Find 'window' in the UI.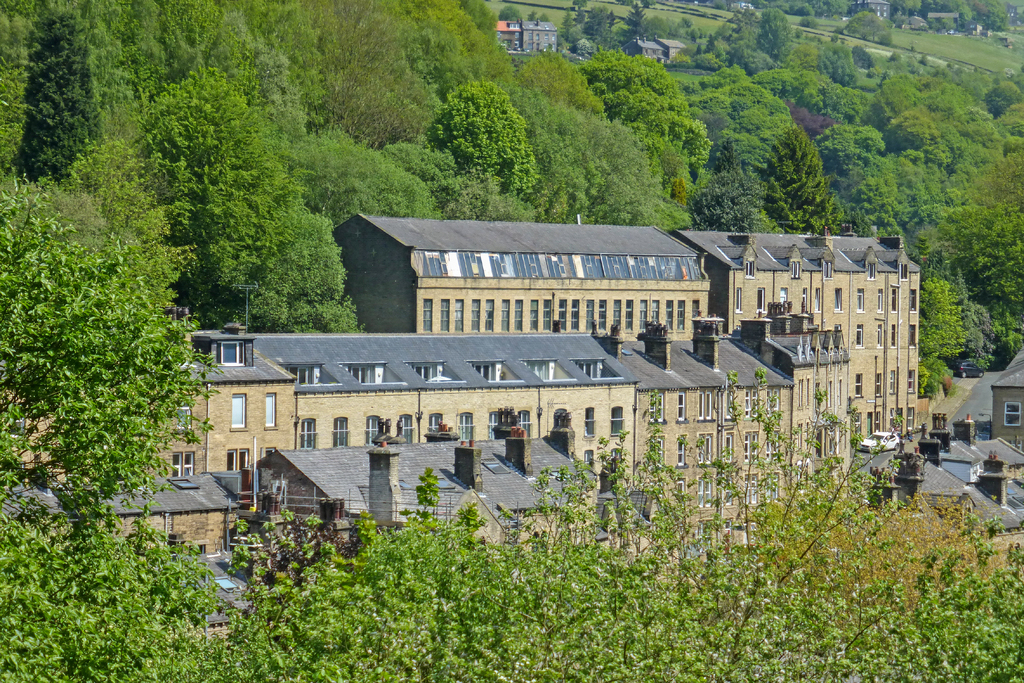
UI element at left=430, top=415, right=440, bottom=436.
